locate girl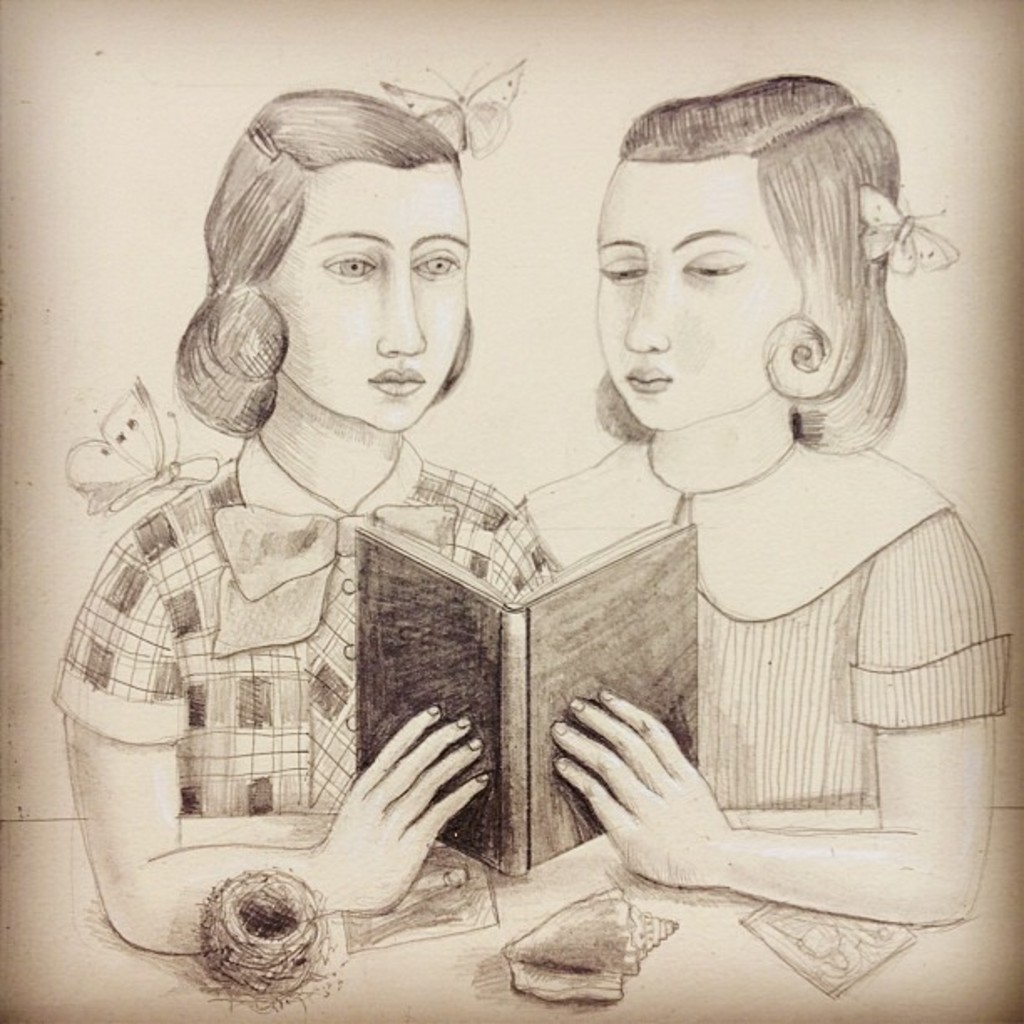
(left=519, top=62, right=1016, bottom=932)
